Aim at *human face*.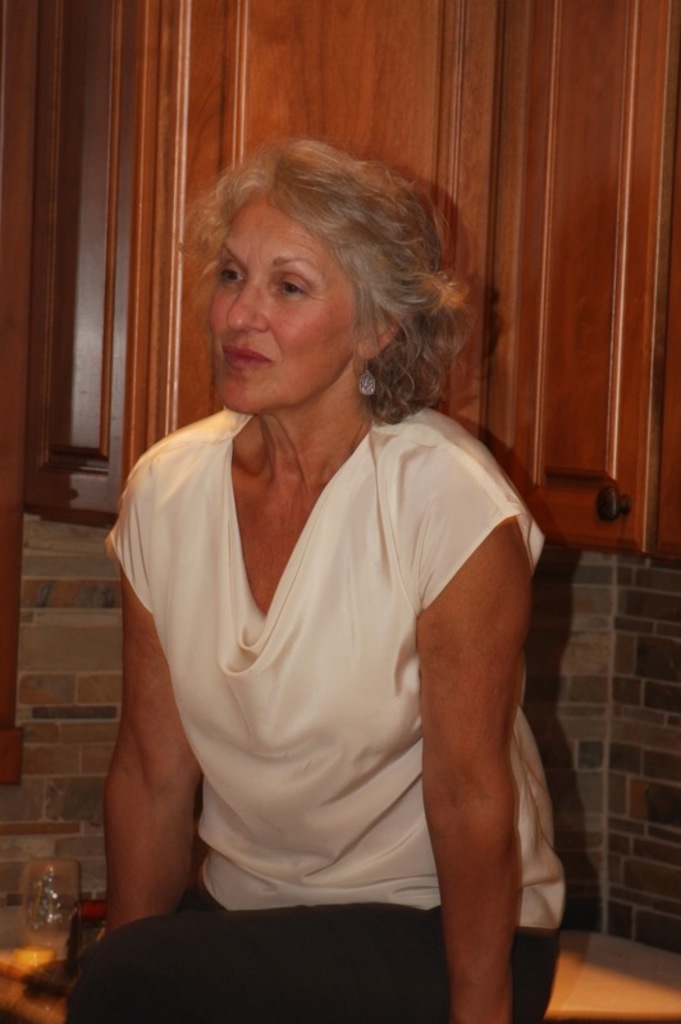
Aimed at 212,207,357,417.
